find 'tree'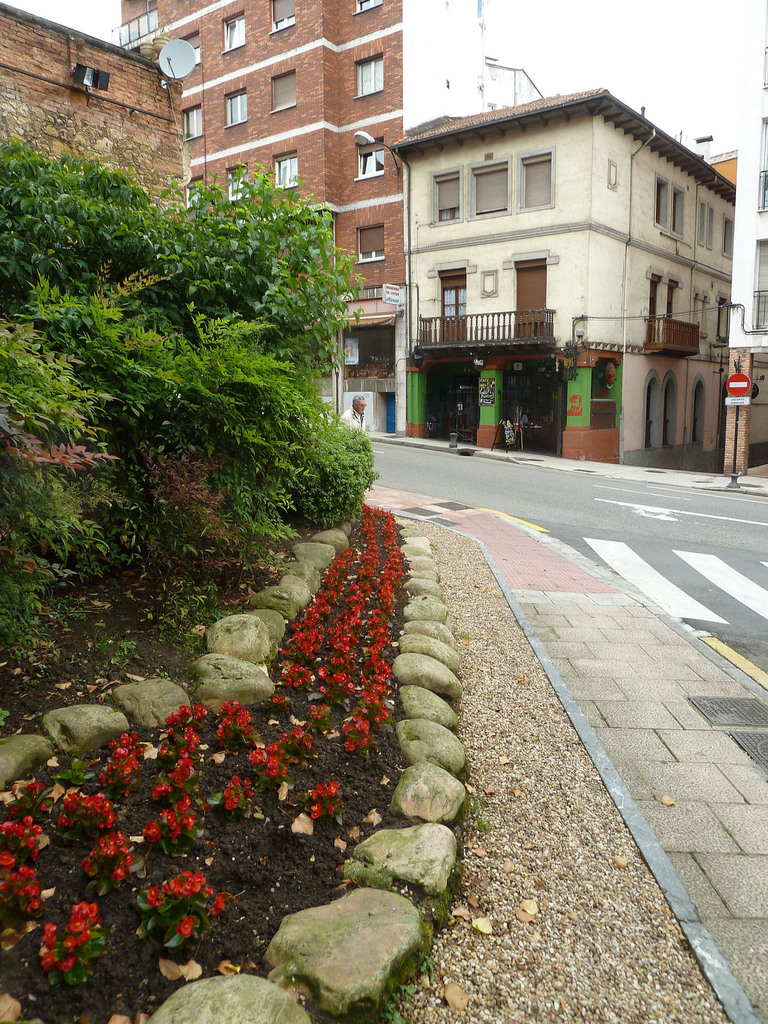
0, 124, 377, 550
